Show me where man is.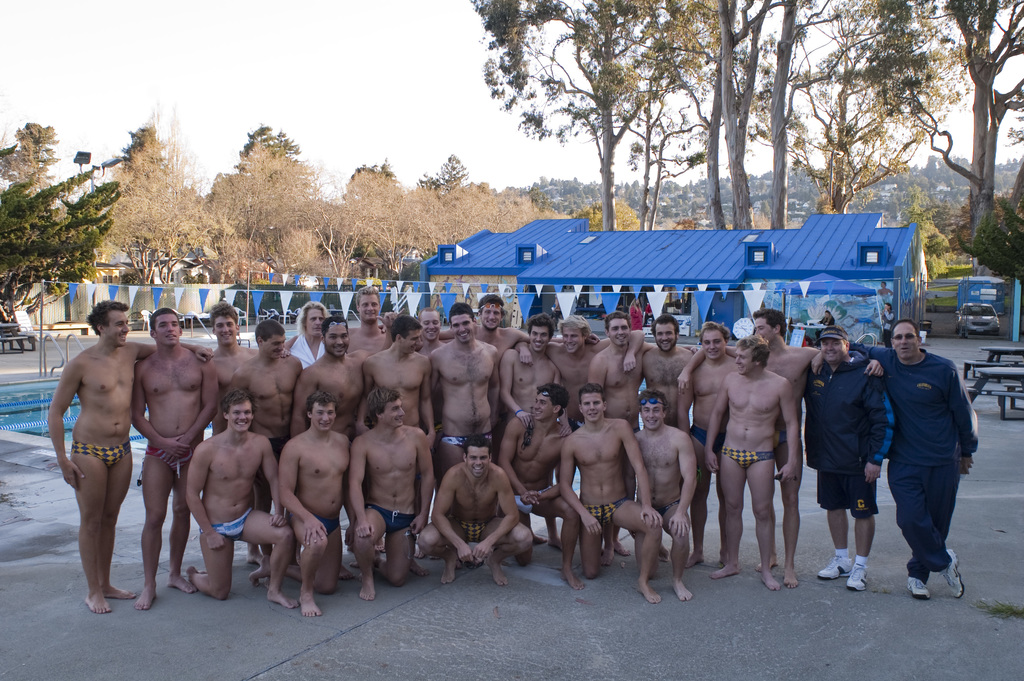
man is at bbox=(504, 317, 561, 425).
